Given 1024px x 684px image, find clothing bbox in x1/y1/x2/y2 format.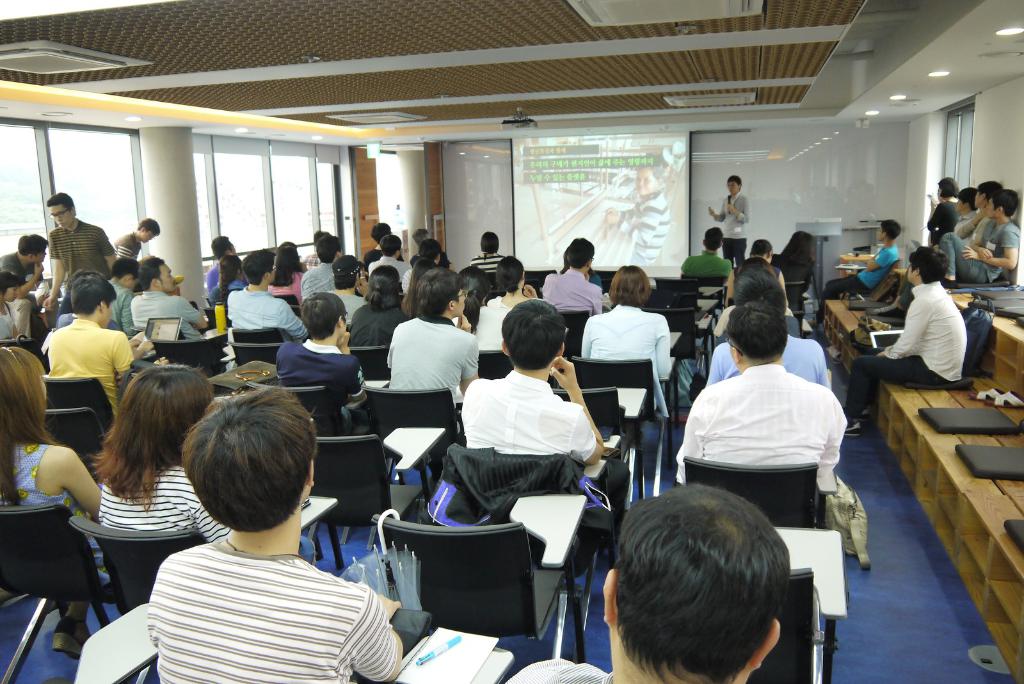
349/300/407/339.
